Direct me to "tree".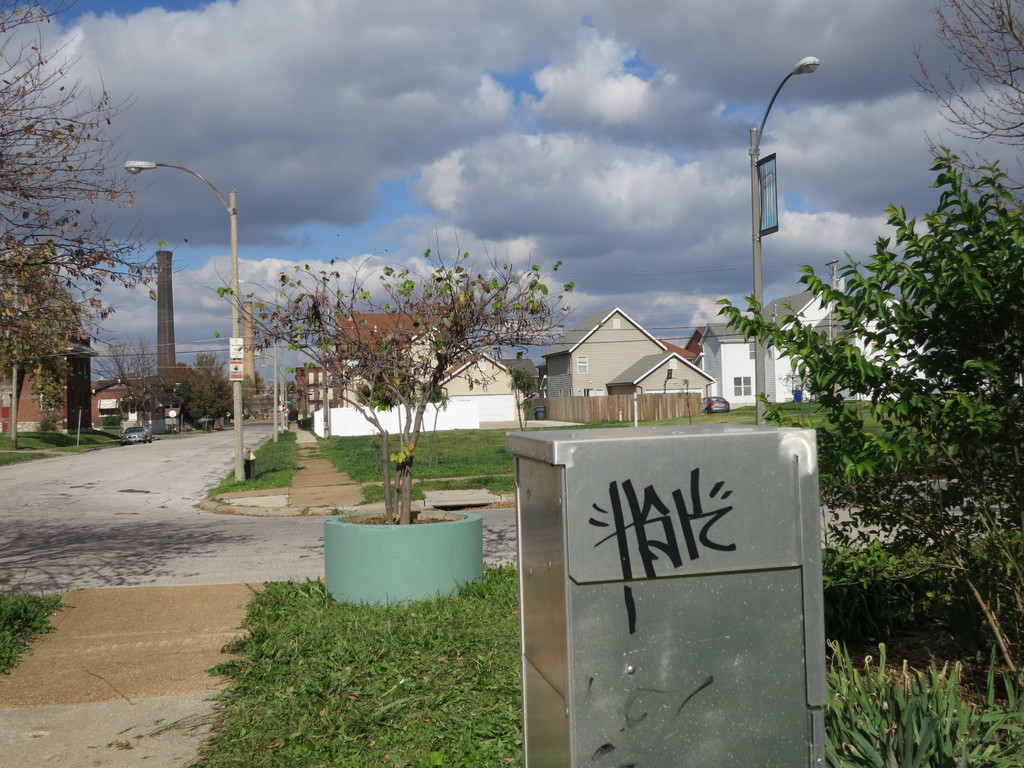
Direction: <bbox>496, 363, 533, 429</bbox>.
